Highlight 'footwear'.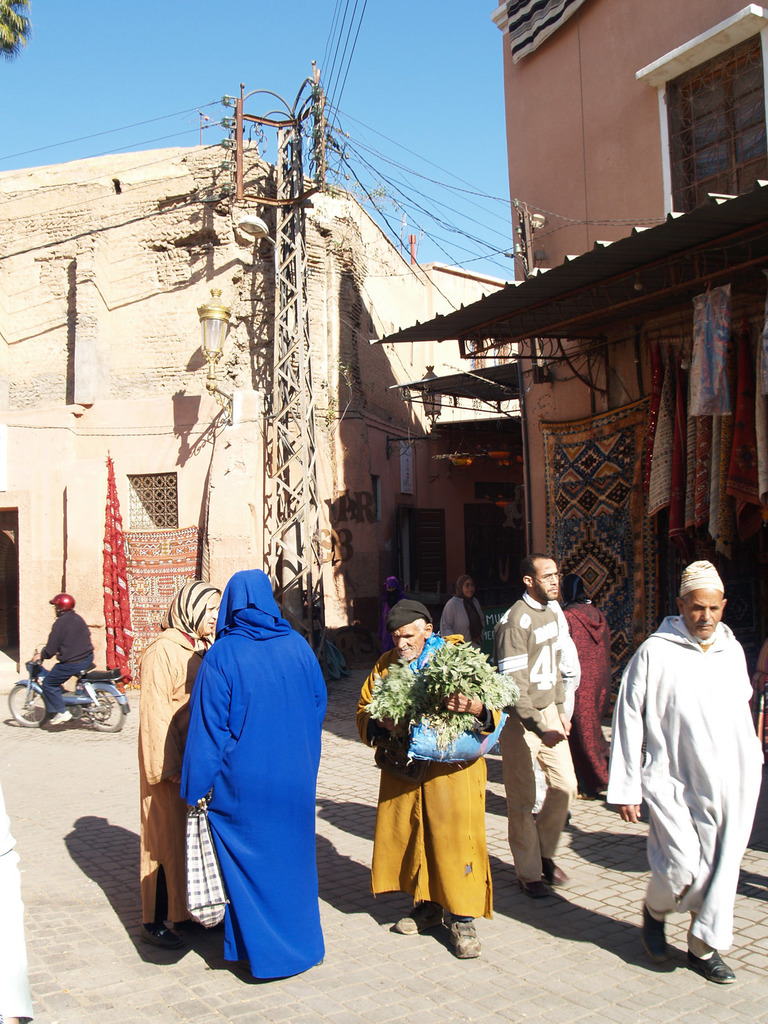
Highlighted region: 515:868:558:918.
